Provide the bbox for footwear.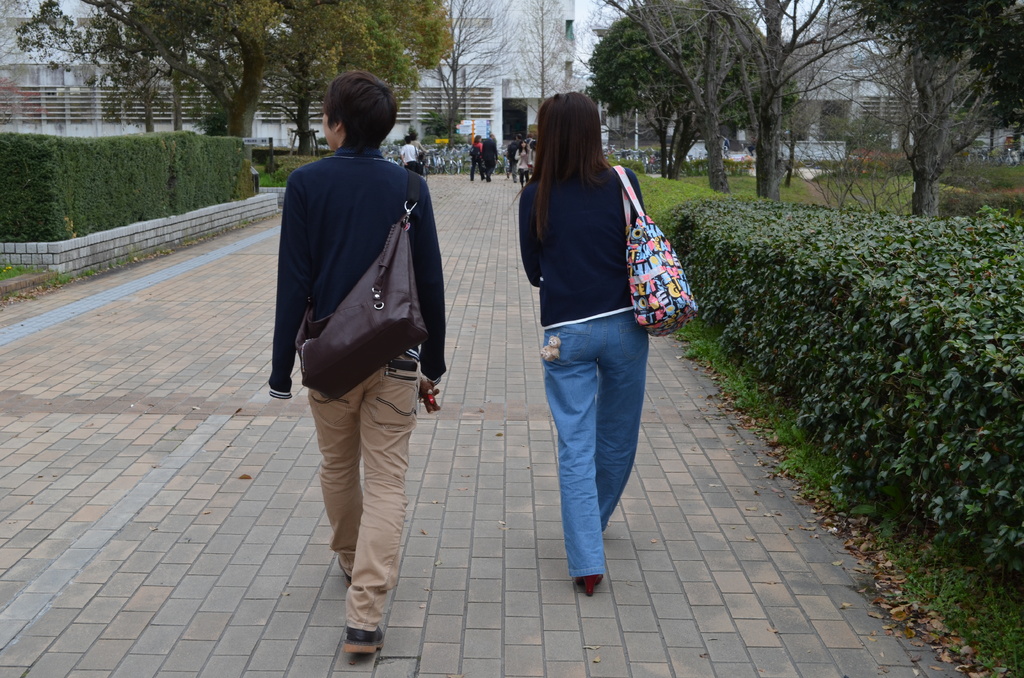
select_region(347, 624, 388, 654).
